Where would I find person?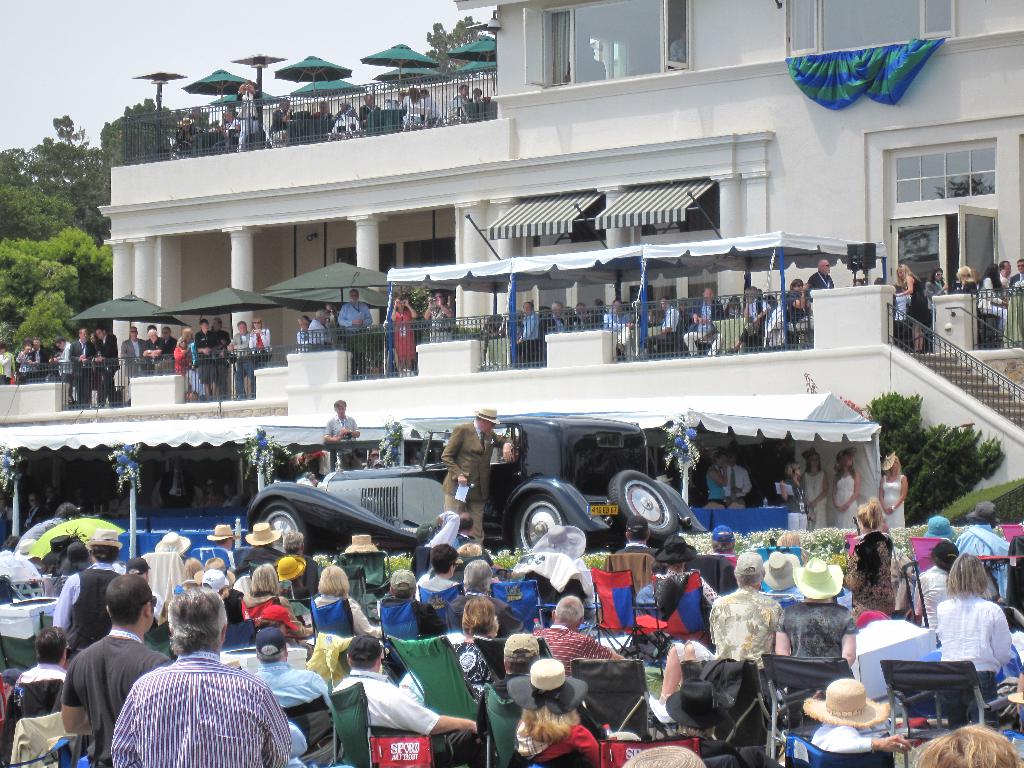
At crop(324, 403, 369, 442).
